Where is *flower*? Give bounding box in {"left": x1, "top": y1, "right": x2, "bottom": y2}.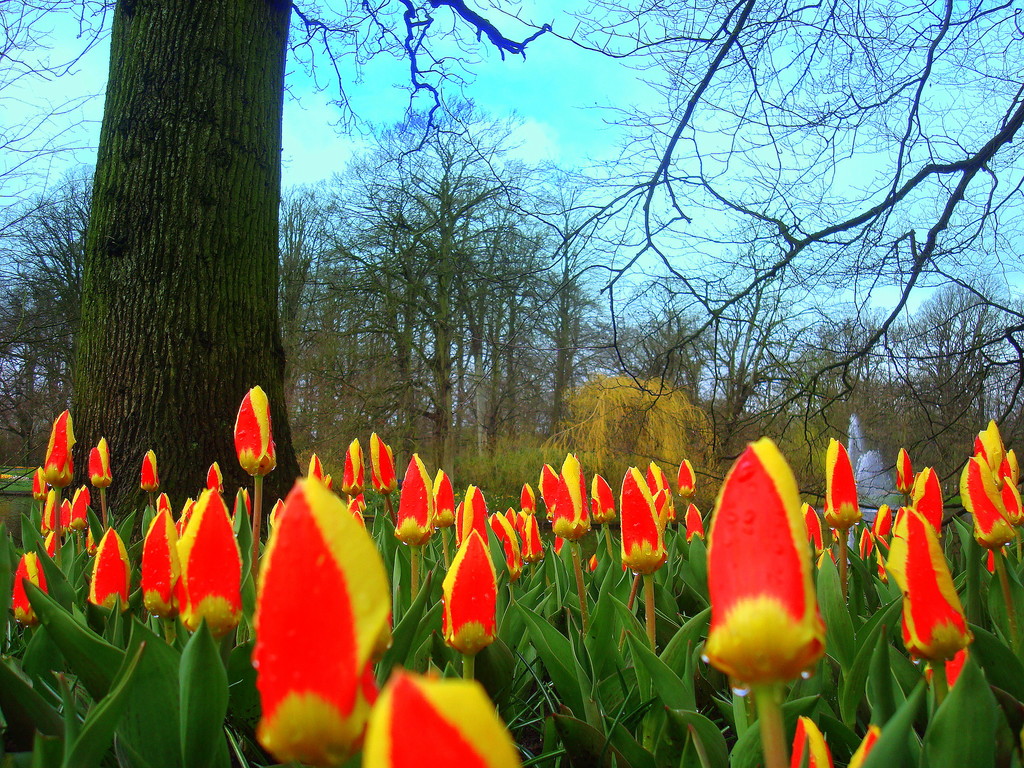
{"left": 823, "top": 442, "right": 861, "bottom": 533}.
